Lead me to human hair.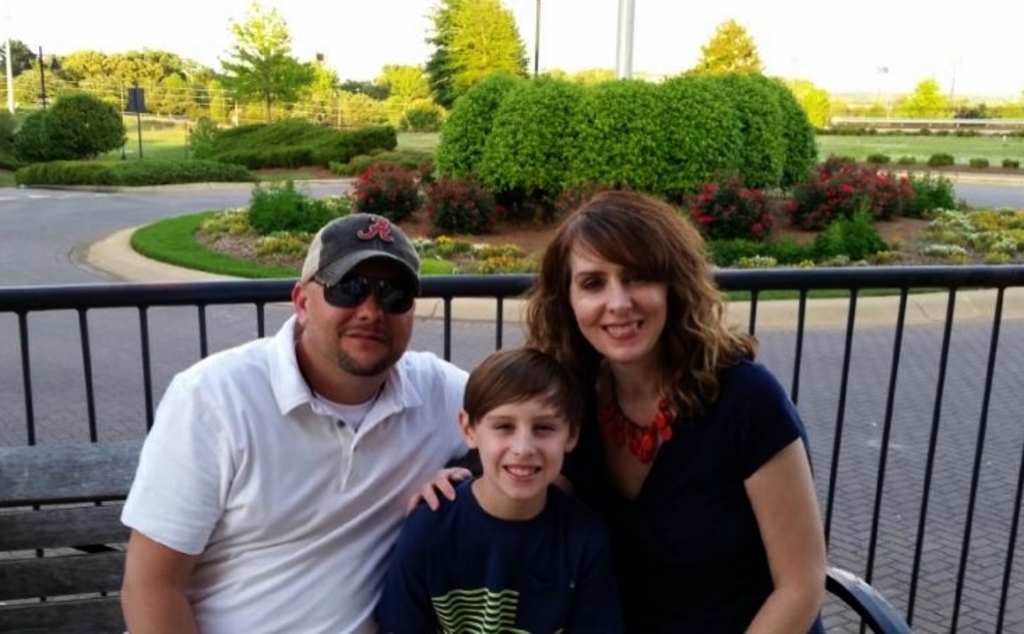
Lead to <bbox>457, 344, 584, 436</bbox>.
